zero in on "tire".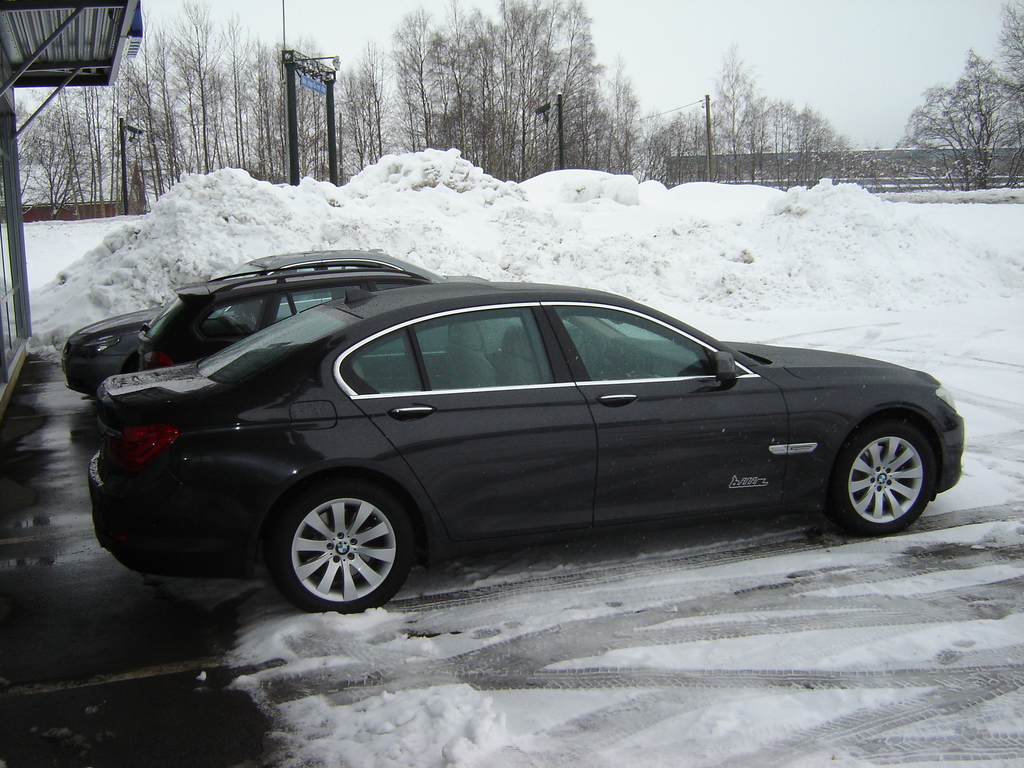
Zeroed in: [260, 478, 406, 623].
